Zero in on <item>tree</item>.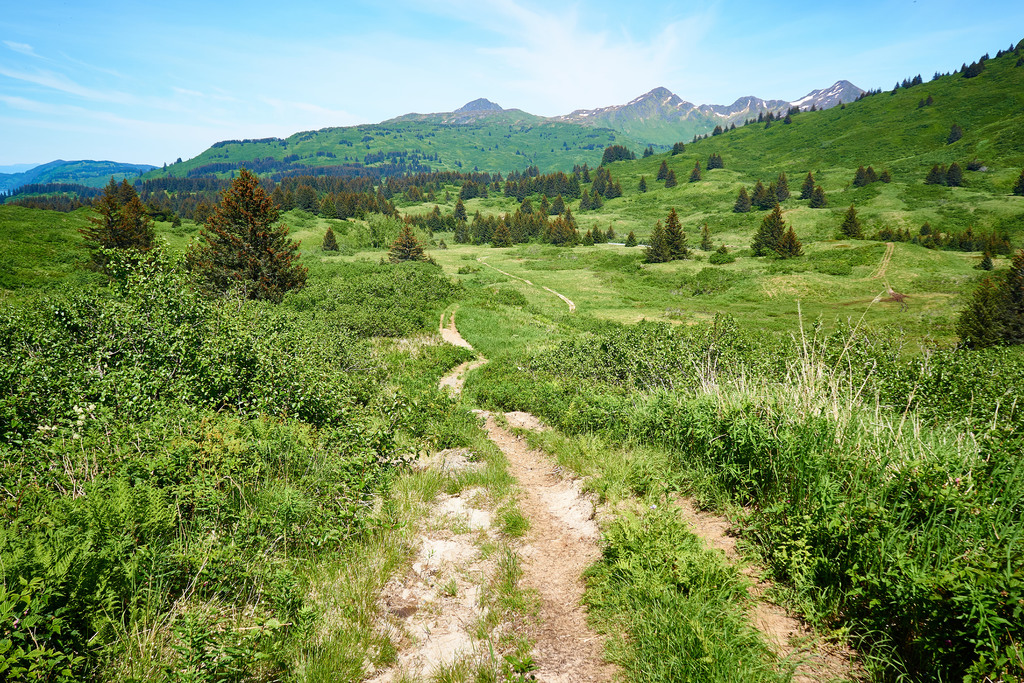
Zeroed in: l=851, t=165, r=865, b=188.
